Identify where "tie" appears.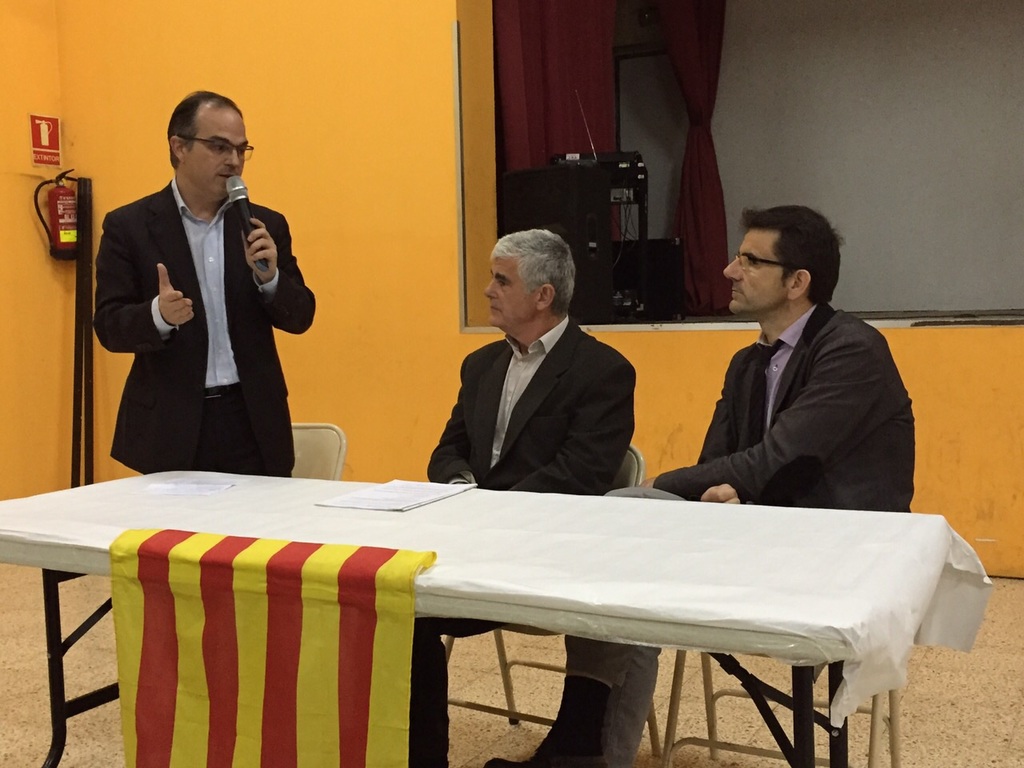
Appears at (738,344,786,444).
